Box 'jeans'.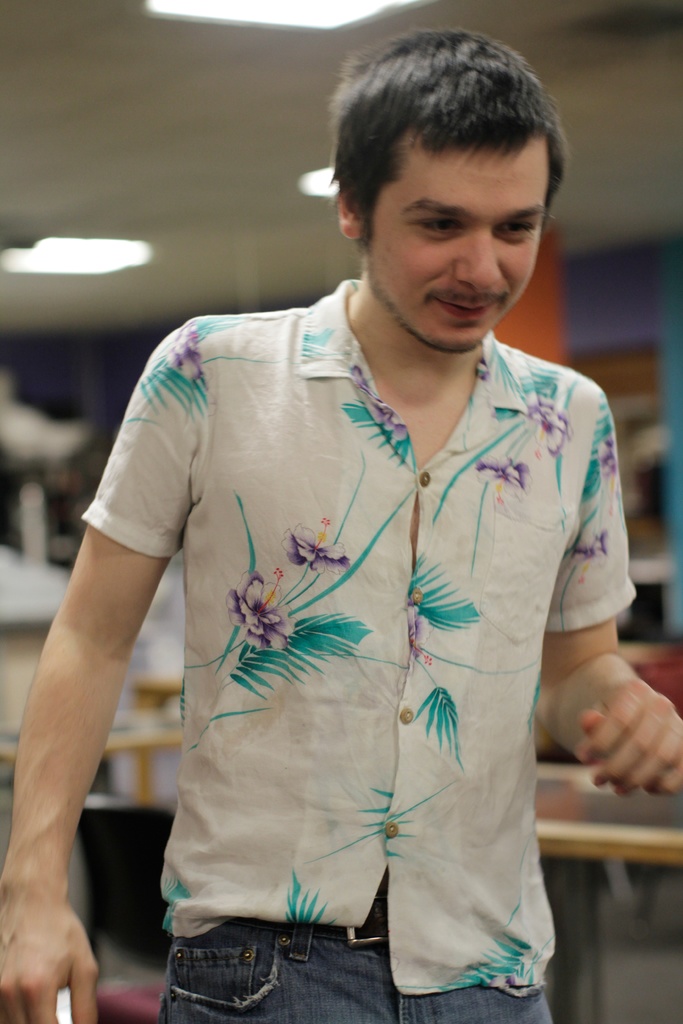
{"left": 160, "top": 909, "right": 567, "bottom": 1023}.
